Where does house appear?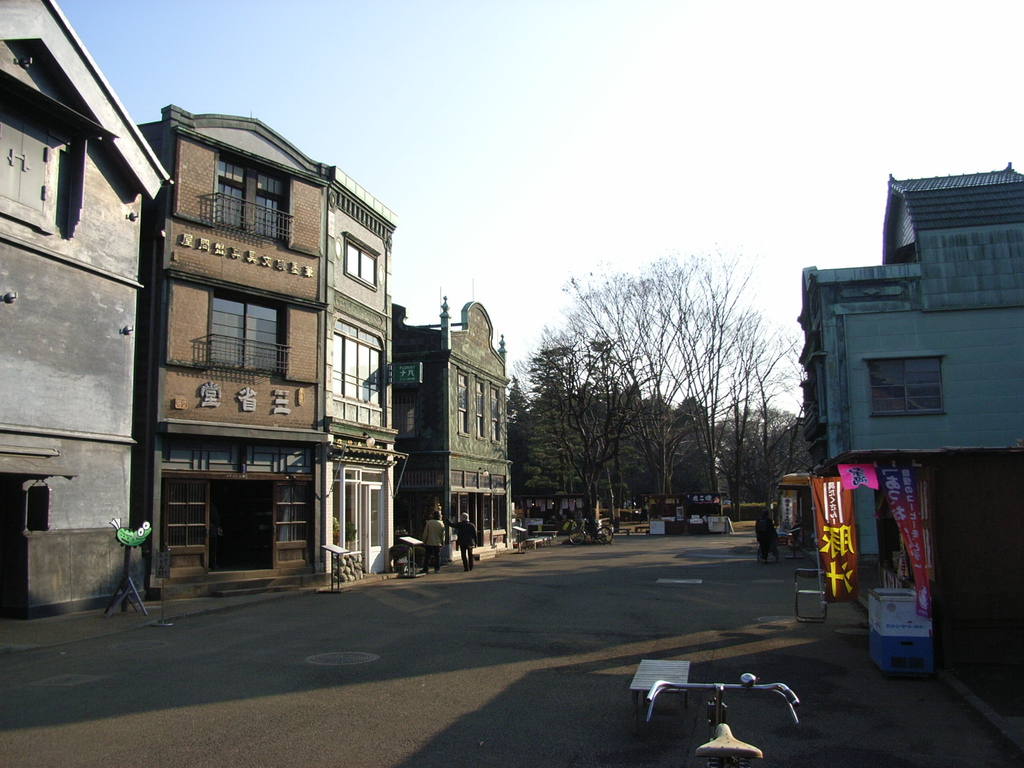
Appears at 134,99,331,606.
